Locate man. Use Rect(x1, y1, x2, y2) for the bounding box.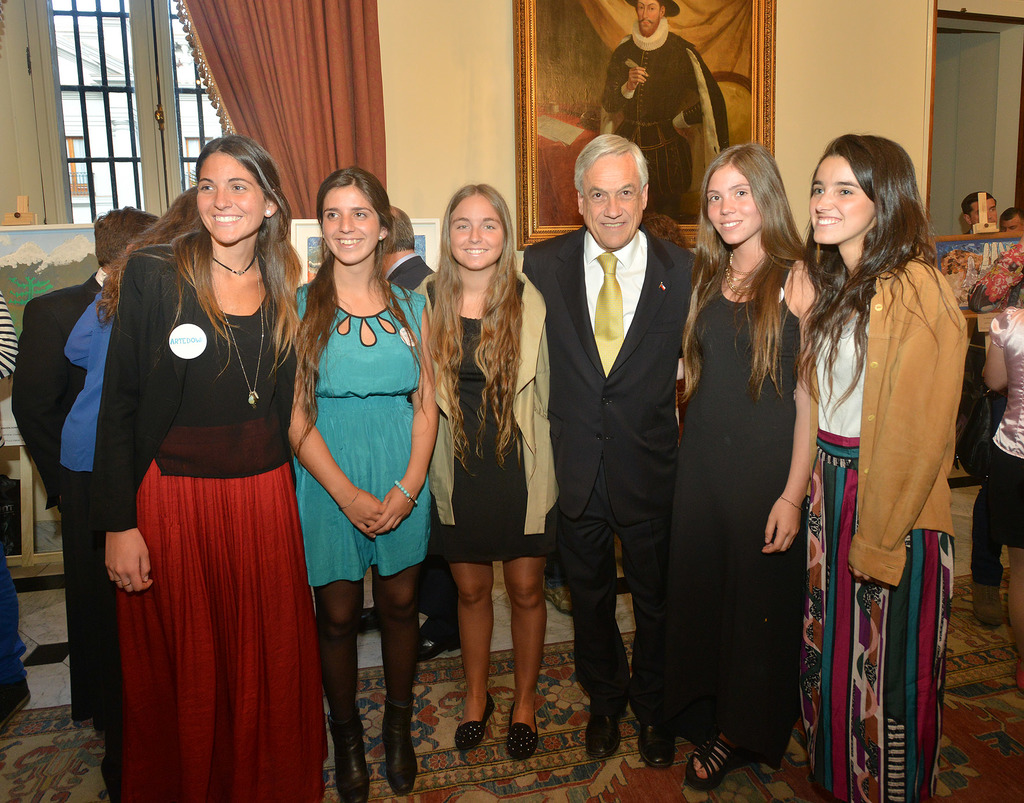
Rect(10, 203, 155, 802).
